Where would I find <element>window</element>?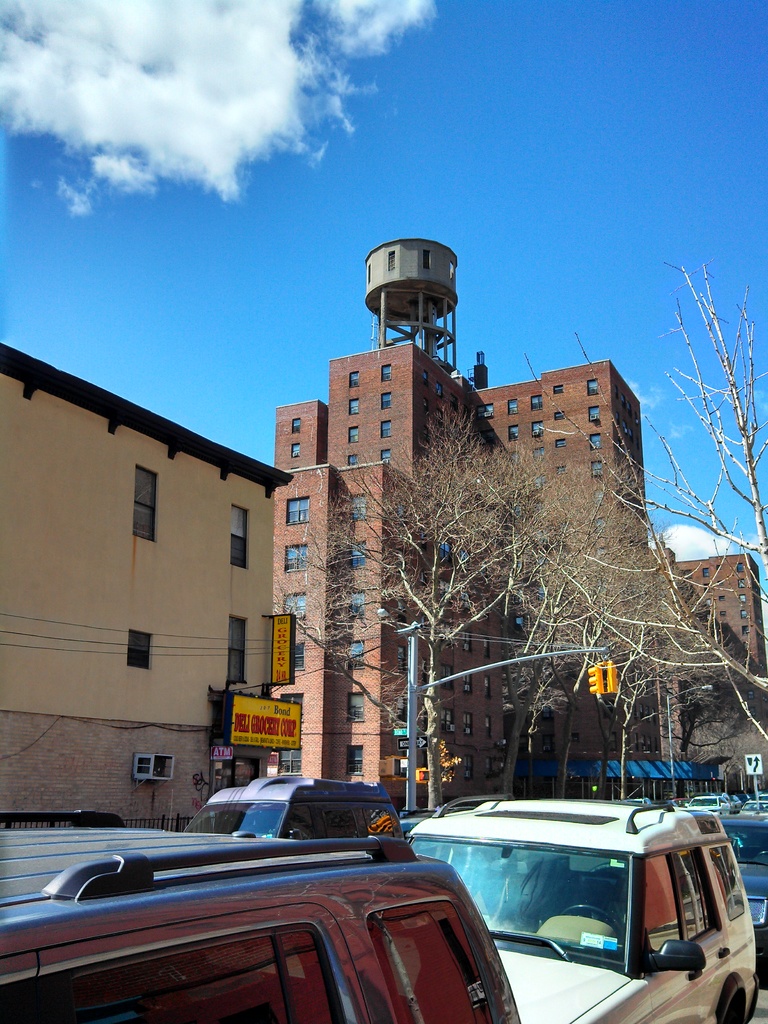
At 512 452 525 465.
